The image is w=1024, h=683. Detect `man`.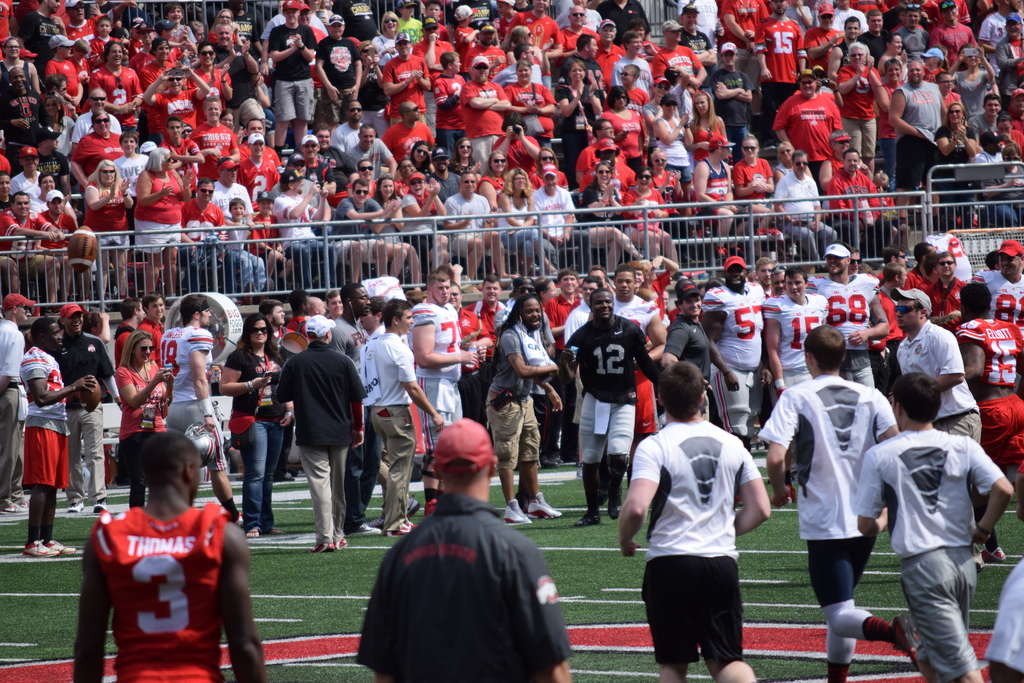
Detection: select_region(680, 6, 712, 70).
